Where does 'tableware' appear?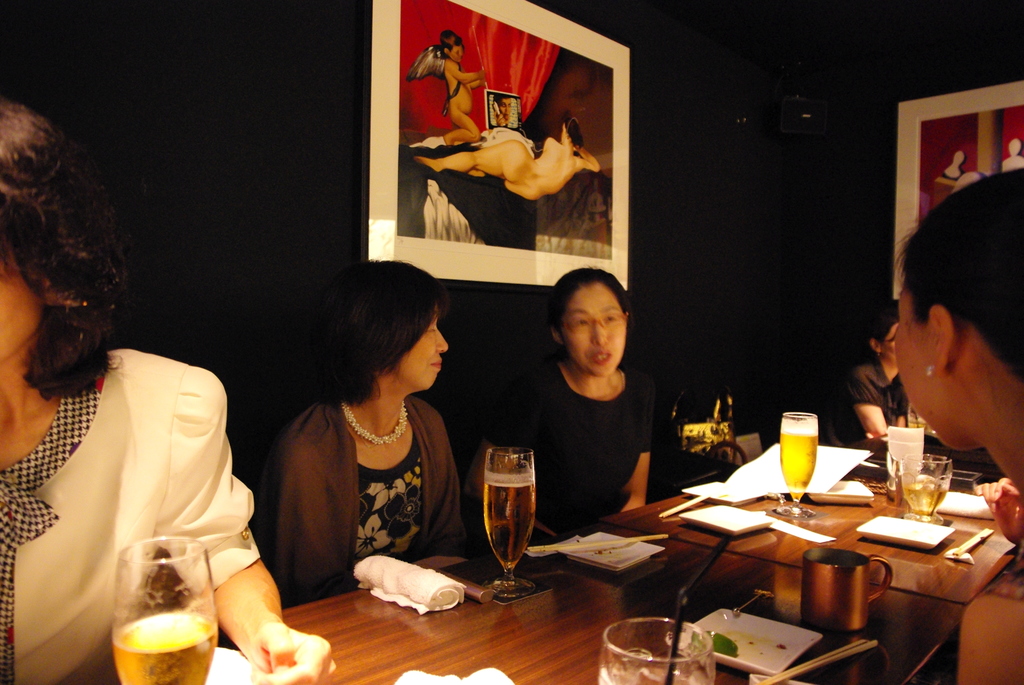
Appears at pyautogui.locateOnScreen(471, 448, 548, 587).
